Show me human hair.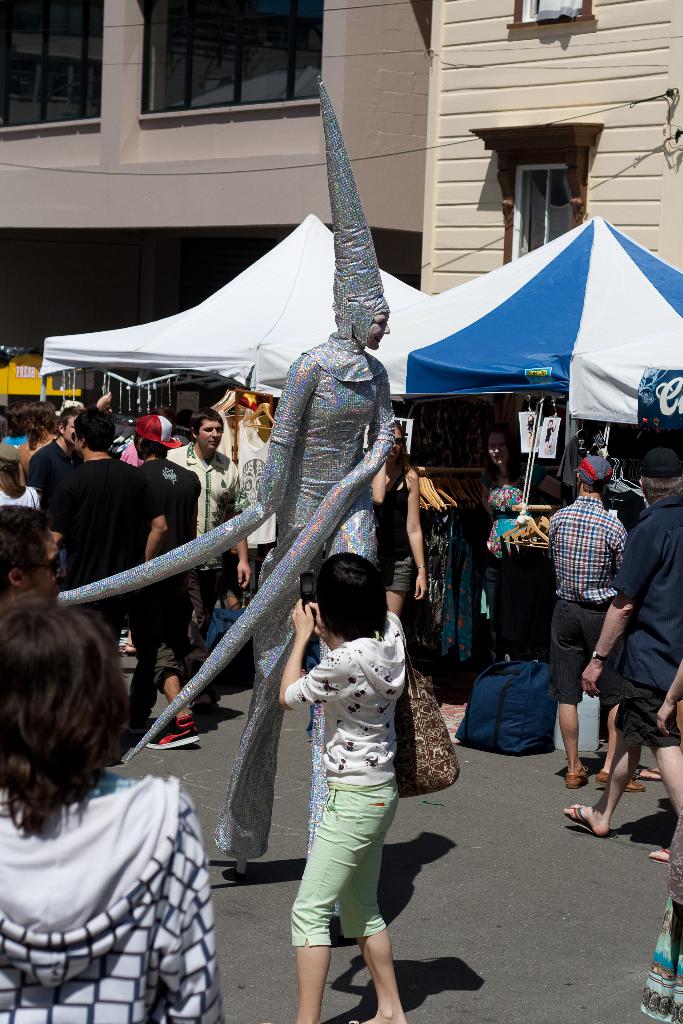
human hair is here: crop(141, 440, 169, 458).
